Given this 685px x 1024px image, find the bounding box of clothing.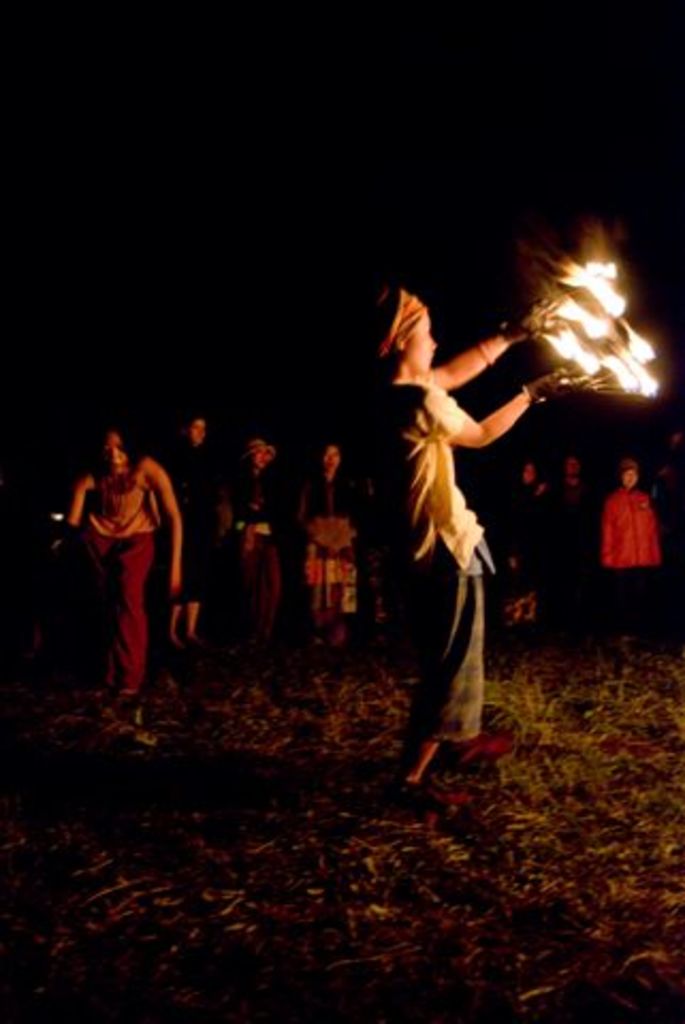
box(373, 375, 529, 740).
